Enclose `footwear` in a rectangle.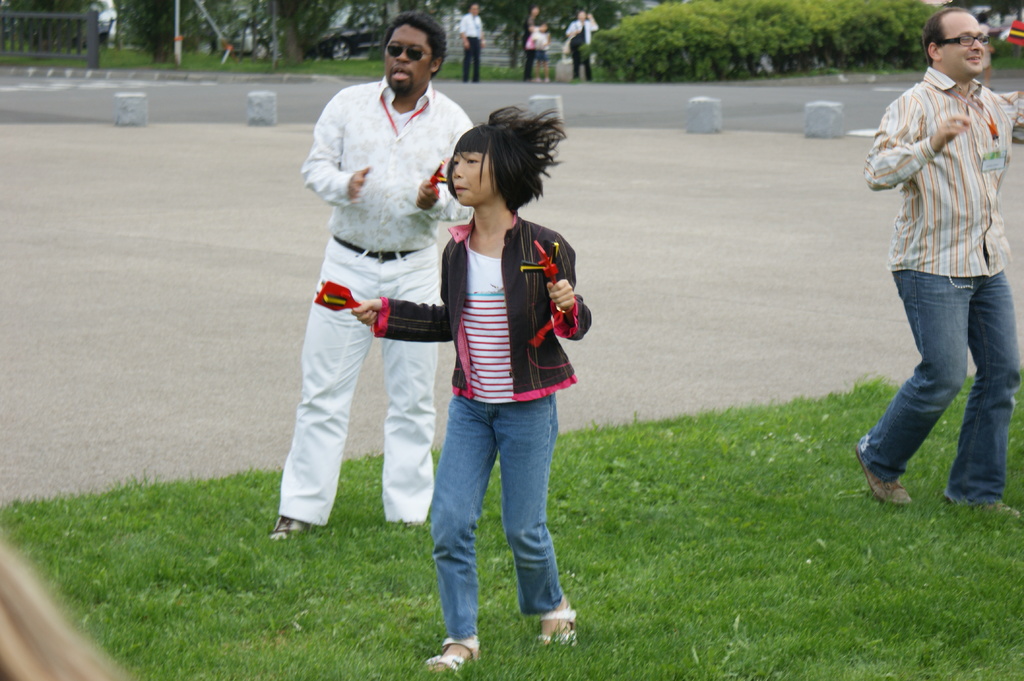
[left=856, top=434, right=911, bottom=507].
